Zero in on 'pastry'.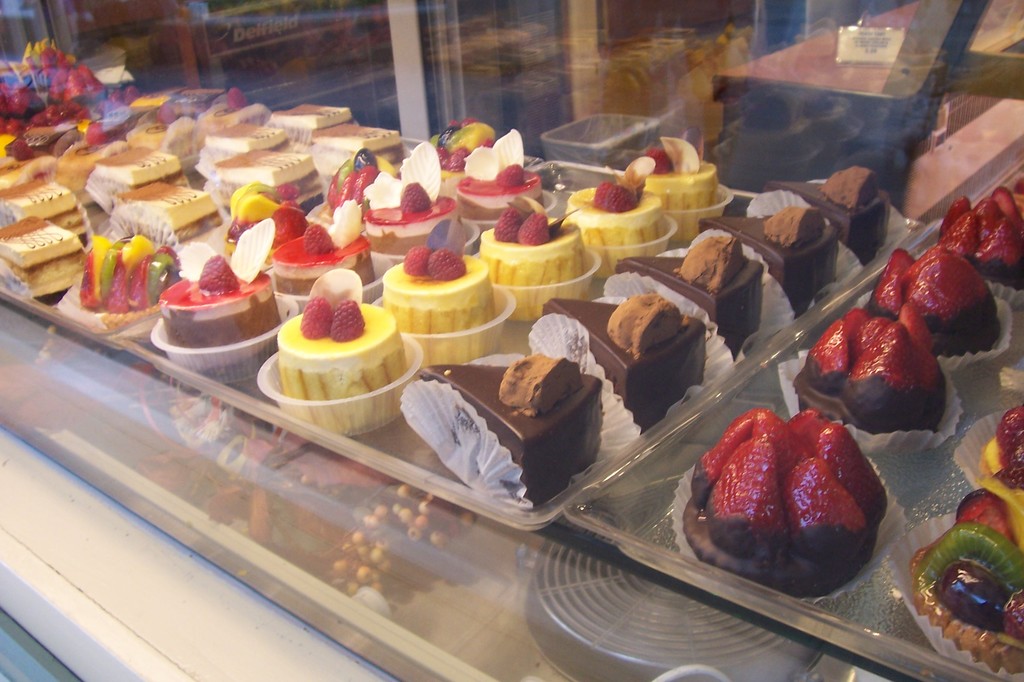
Zeroed in: BBox(84, 234, 179, 311).
